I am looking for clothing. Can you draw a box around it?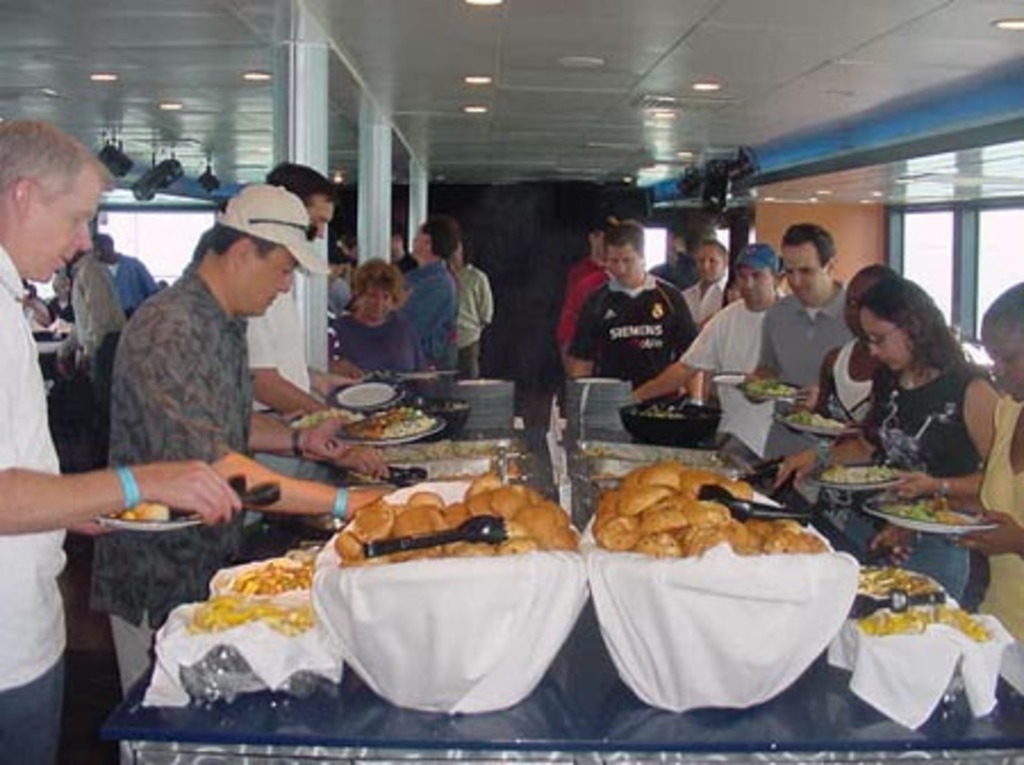
Sure, the bounding box is bbox=[837, 357, 978, 606].
